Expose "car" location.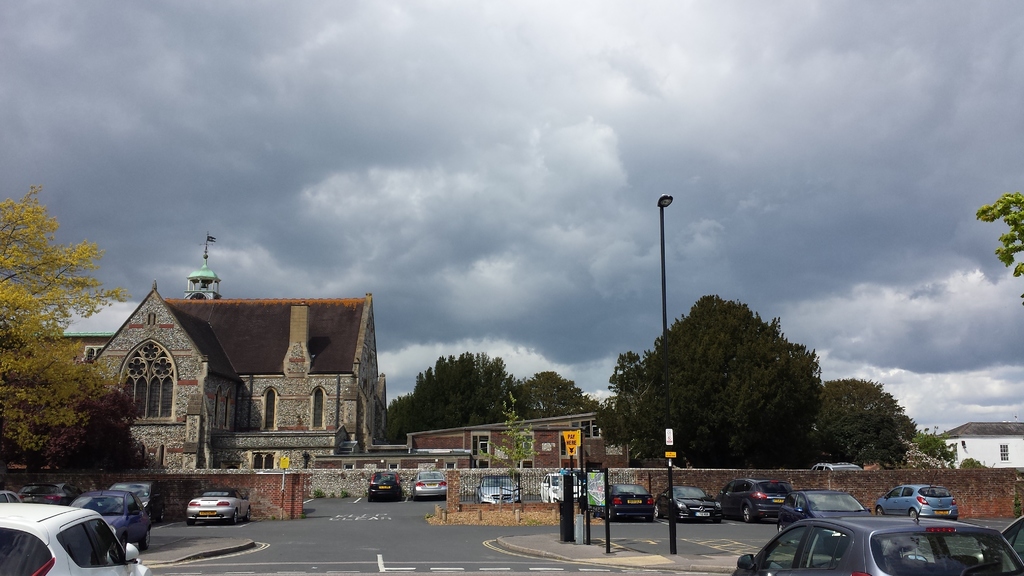
Exposed at x1=714, y1=476, x2=799, y2=525.
